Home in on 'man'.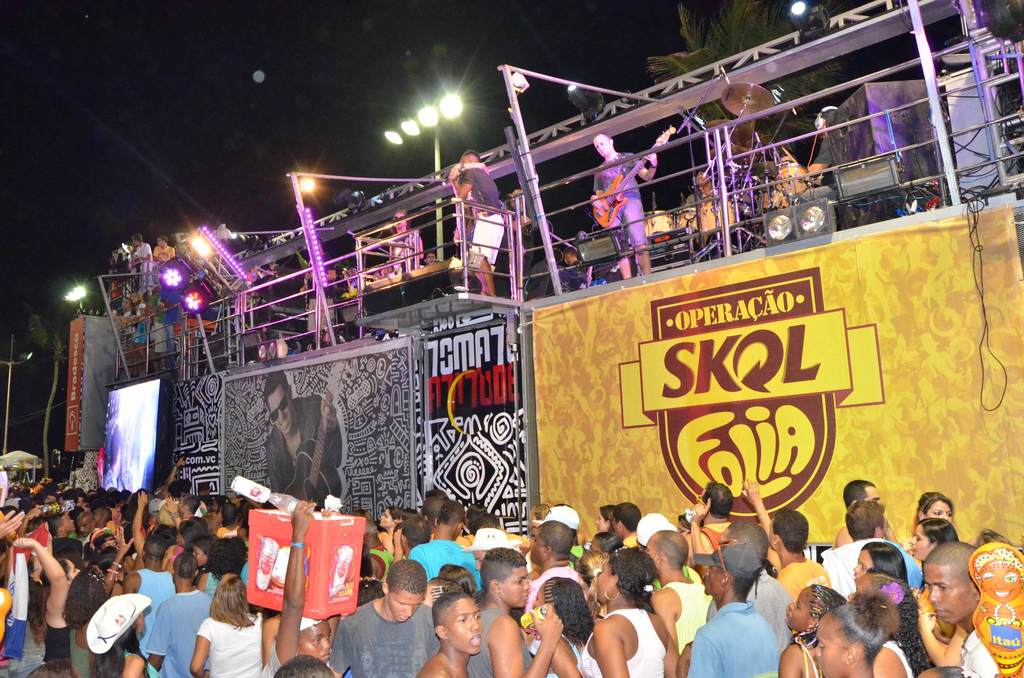
Homed in at [680, 480, 735, 567].
